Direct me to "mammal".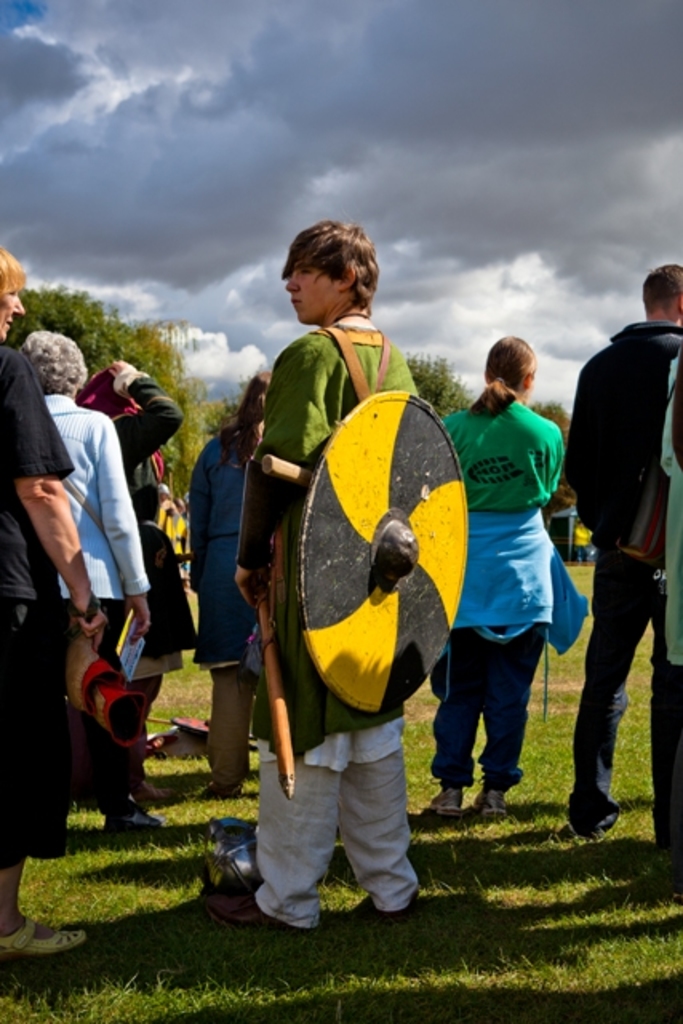
Direction: 80 362 195 837.
